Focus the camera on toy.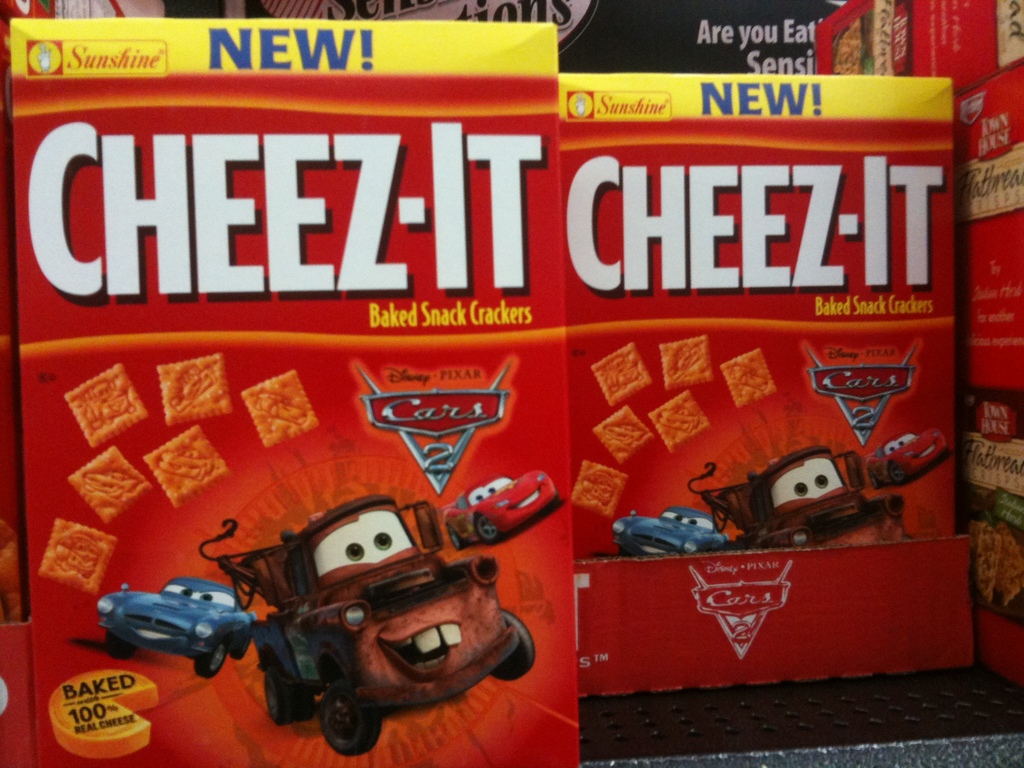
Focus region: <bbox>611, 500, 731, 559</bbox>.
